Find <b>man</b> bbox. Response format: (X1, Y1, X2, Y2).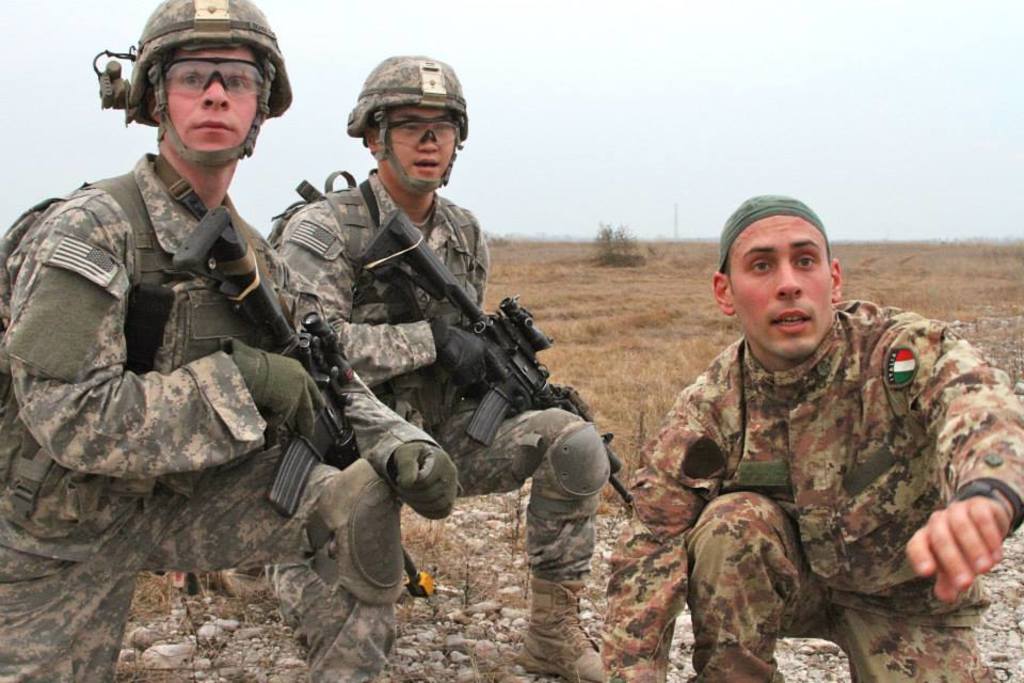
(599, 193, 1023, 682).
